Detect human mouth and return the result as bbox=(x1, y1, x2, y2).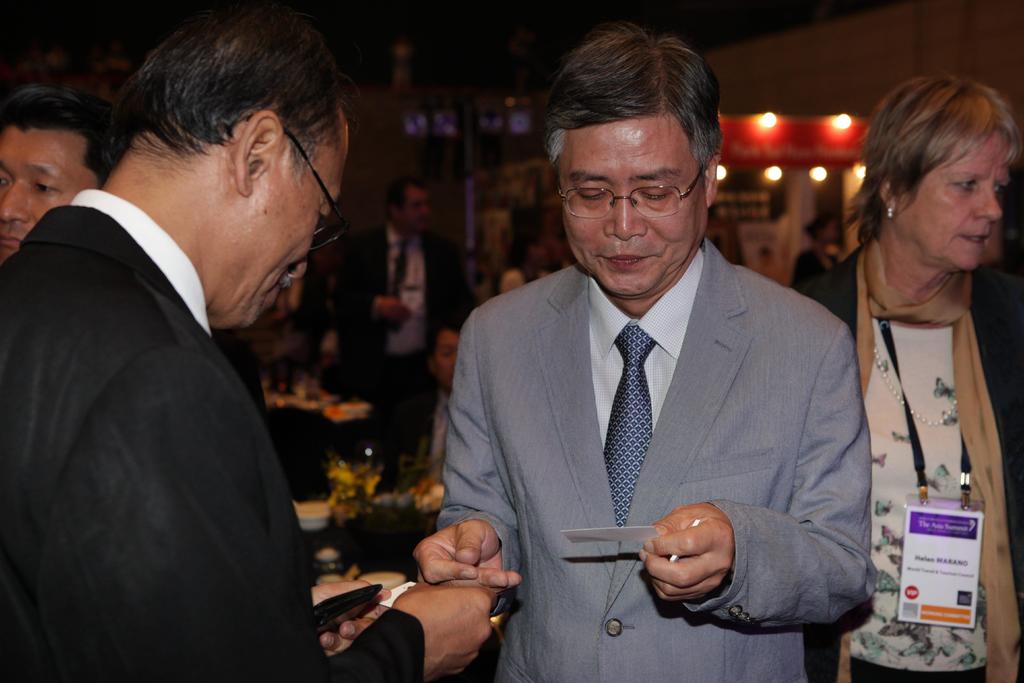
bbox=(961, 232, 989, 249).
